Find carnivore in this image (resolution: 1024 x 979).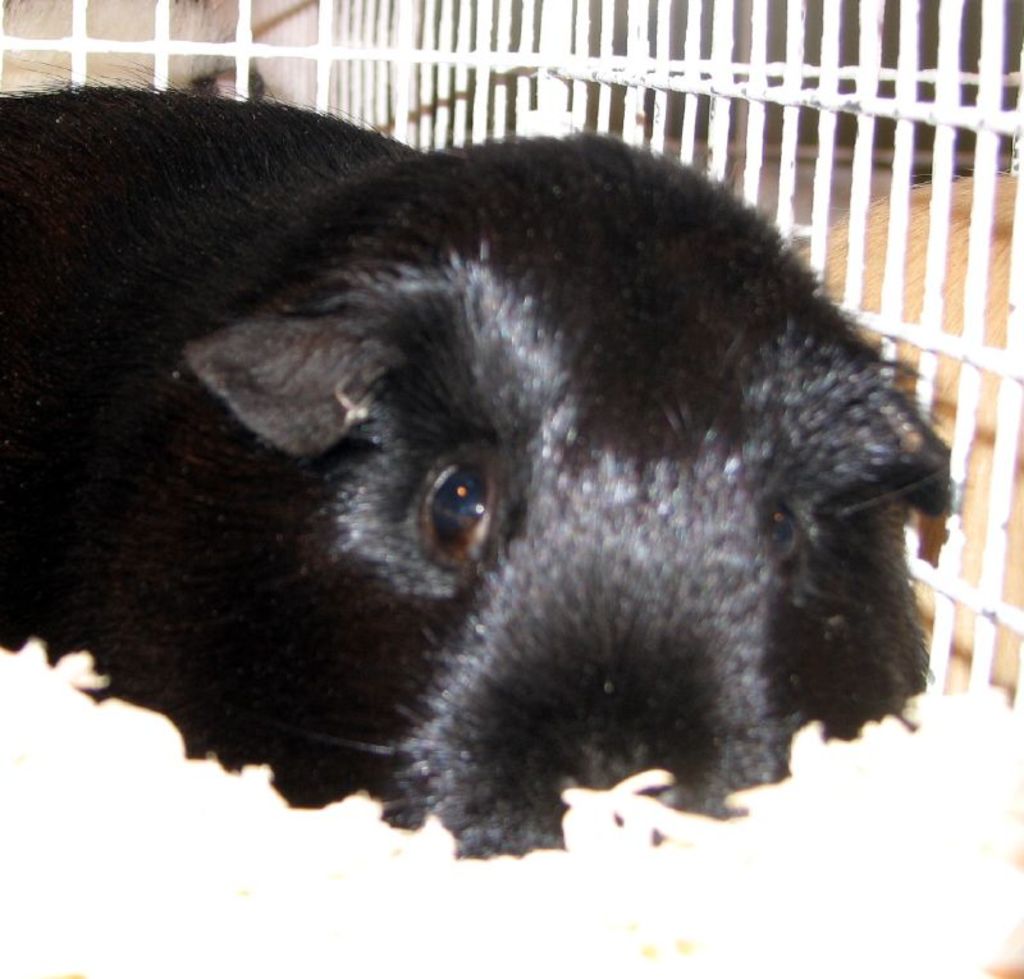
0 61 984 877.
